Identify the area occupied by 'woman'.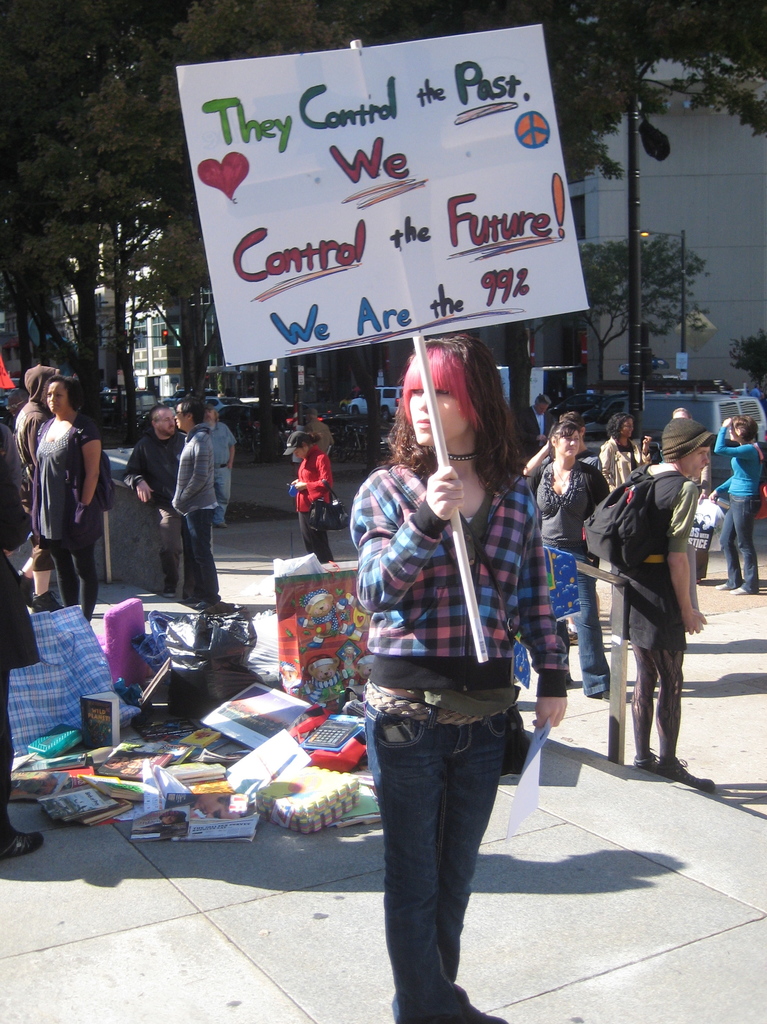
Area: left=519, top=417, right=615, bottom=700.
